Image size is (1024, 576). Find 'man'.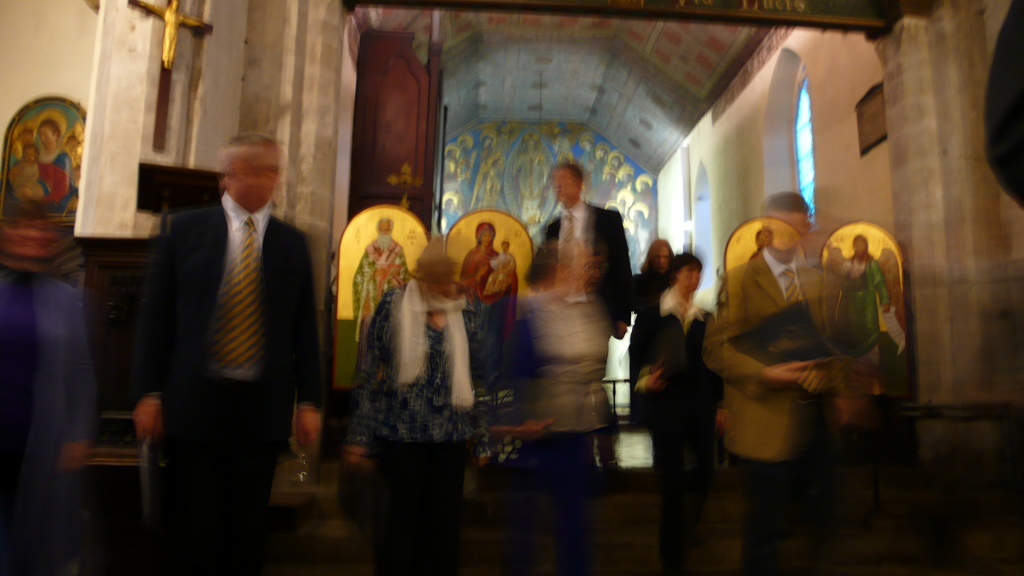
pyautogui.locateOnScreen(524, 161, 634, 432).
